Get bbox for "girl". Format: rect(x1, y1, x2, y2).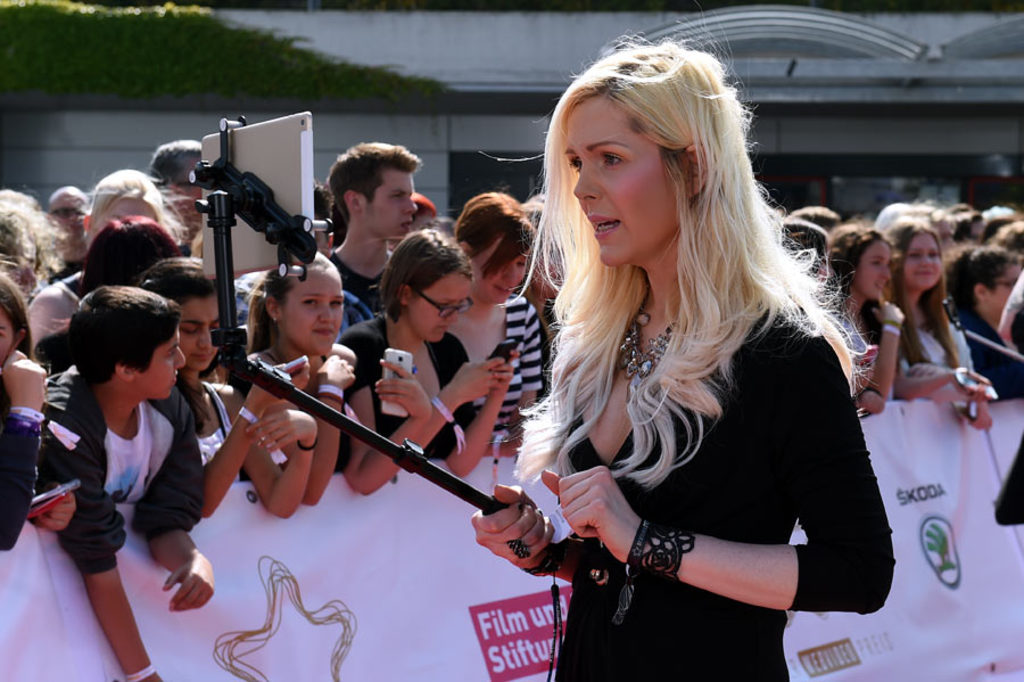
rect(138, 260, 316, 519).
